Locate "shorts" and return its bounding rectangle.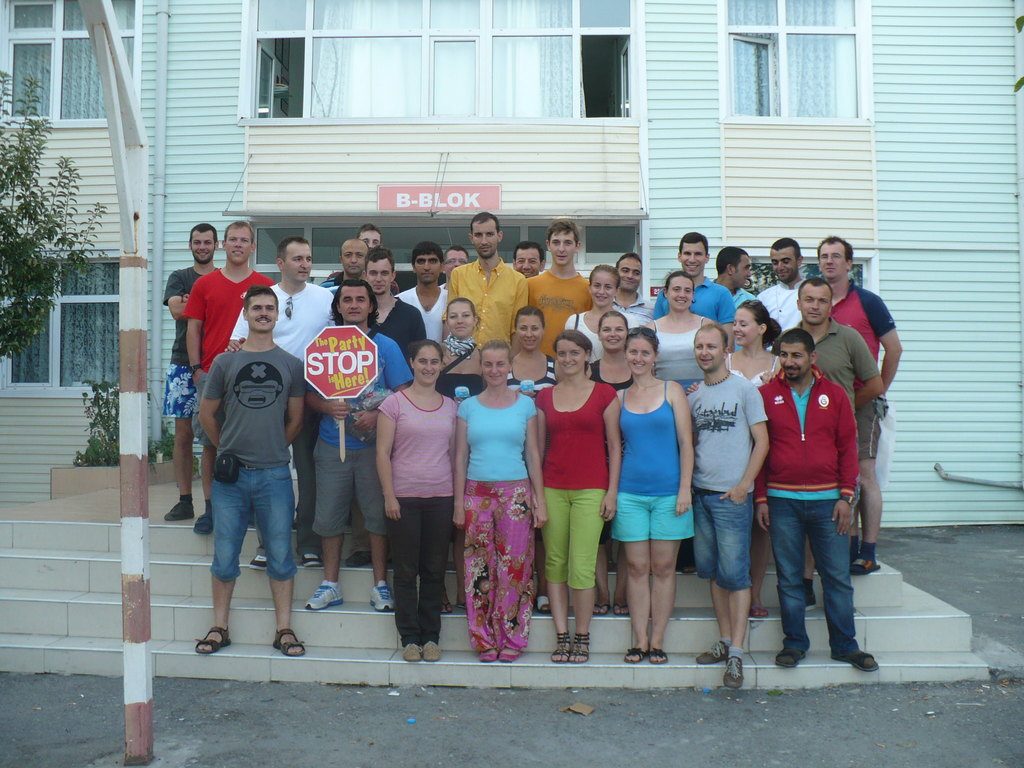
610/495/696/543.
